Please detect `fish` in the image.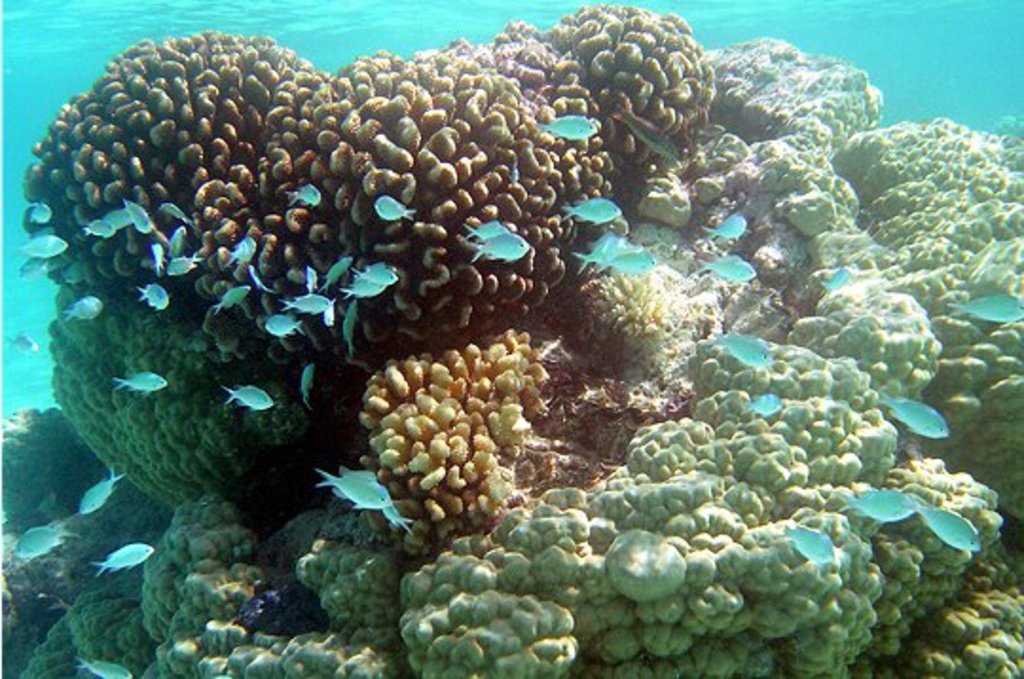
Rect(11, 522, 74, 556).
